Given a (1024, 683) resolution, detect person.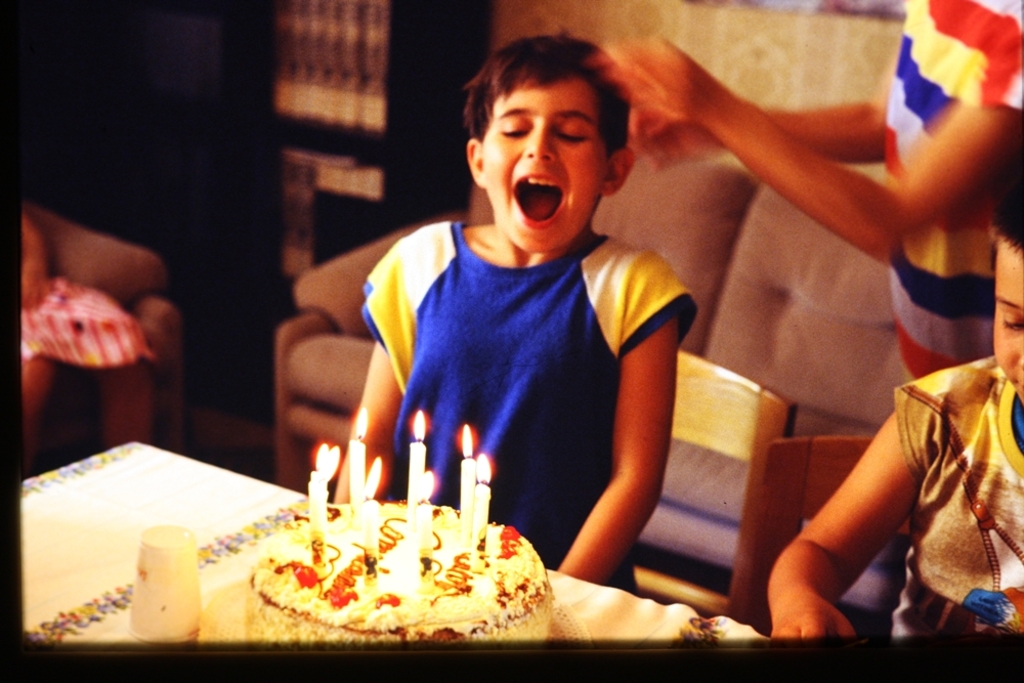
left=22, top=213, right=152, bottom=483.
